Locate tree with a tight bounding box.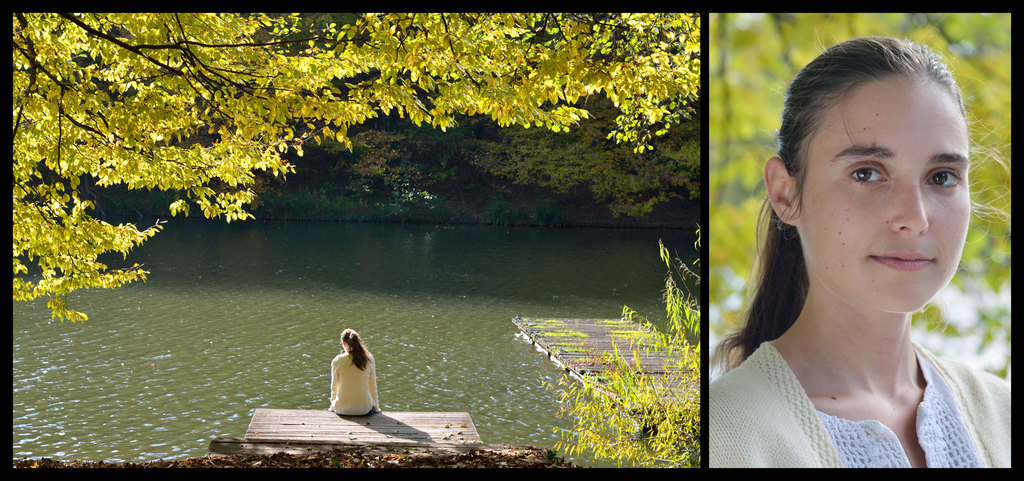
<bbox>13, 4, 703, 328</bbox>.
